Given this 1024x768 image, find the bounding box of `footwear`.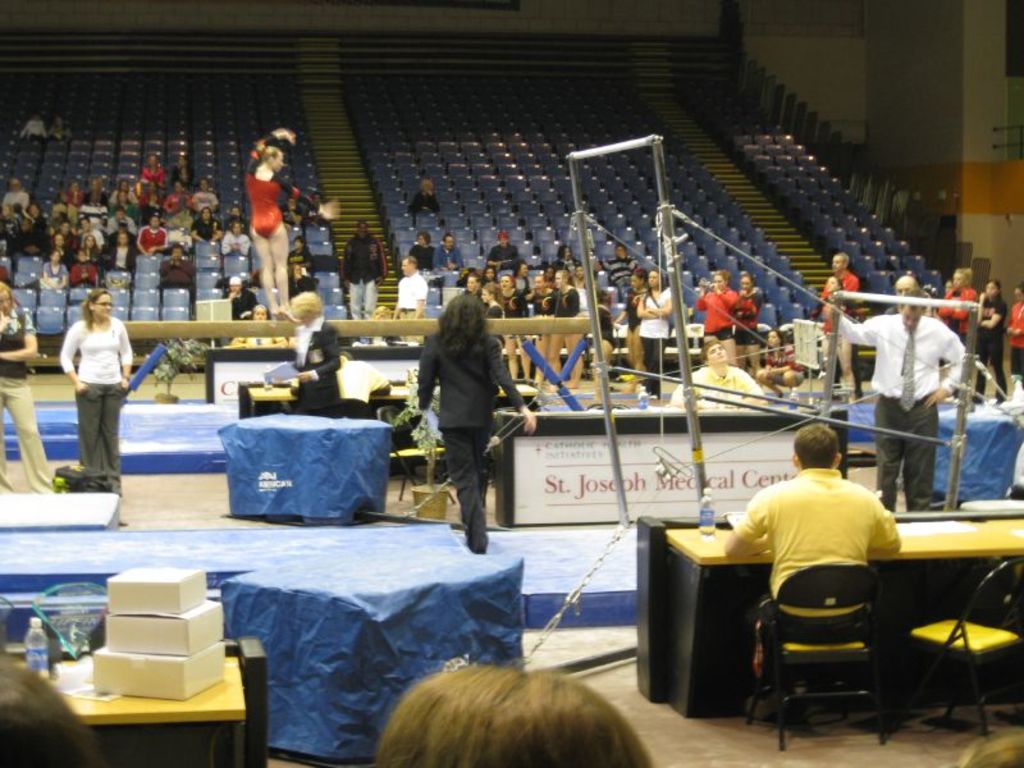
locate(120, 524, 127, 530).
